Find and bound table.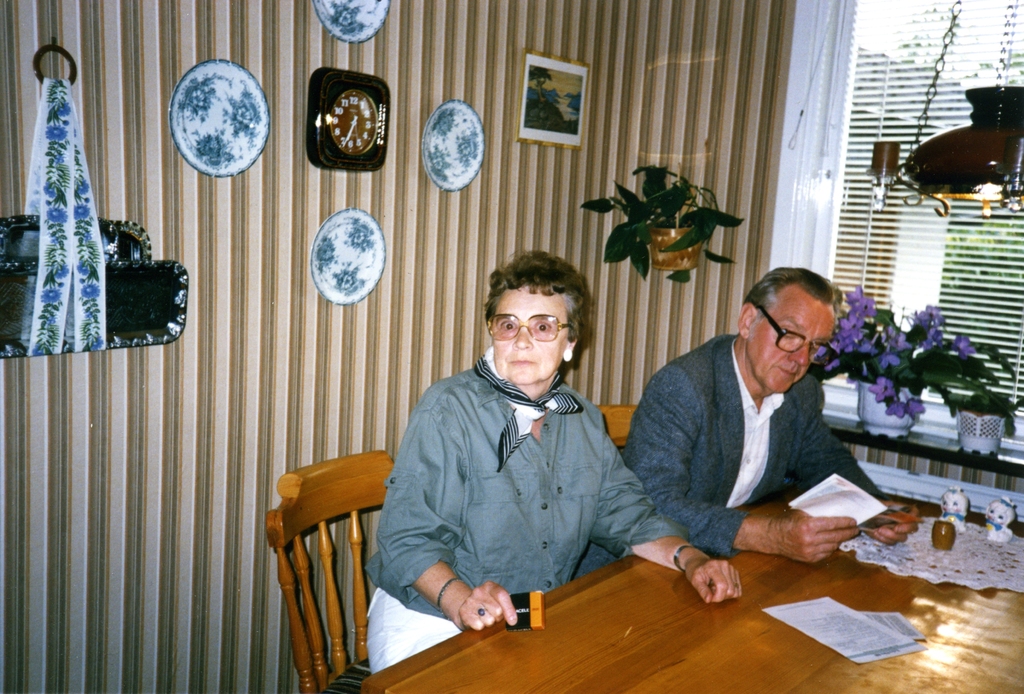
Bound: 378, 510, 975, 683.
